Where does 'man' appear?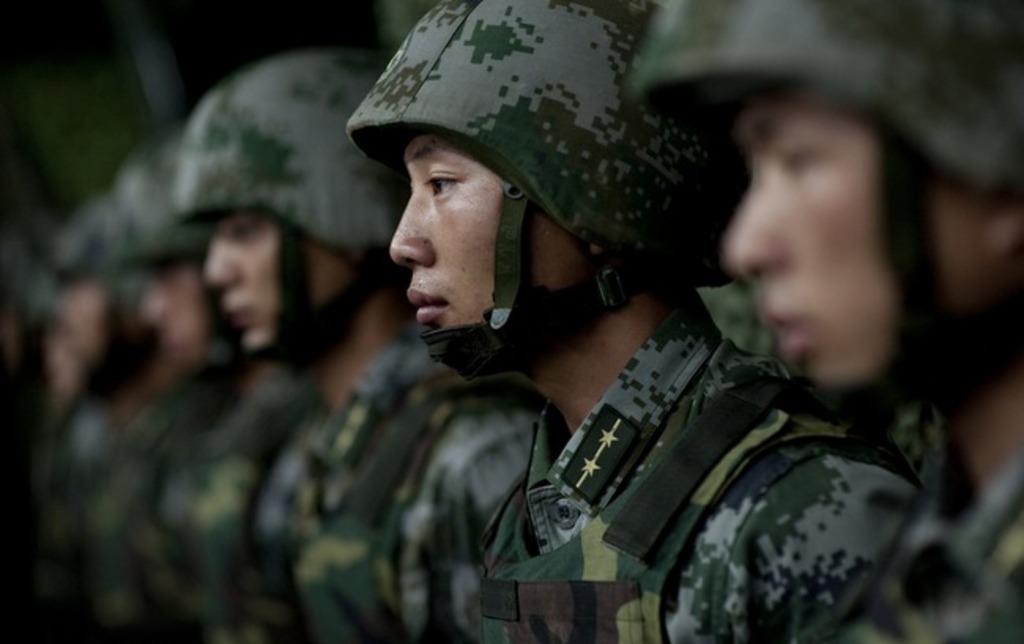
Appears at 638, 0, 1022, 642.
